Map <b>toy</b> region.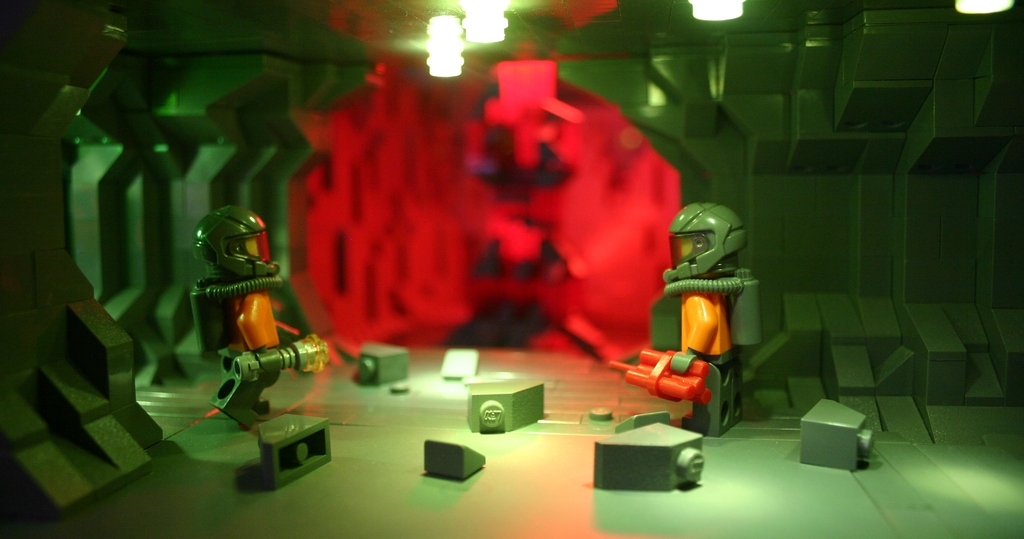
Mapped to {"x1": 248, "y1": 414, "x2": 335, "y2": 489}.
